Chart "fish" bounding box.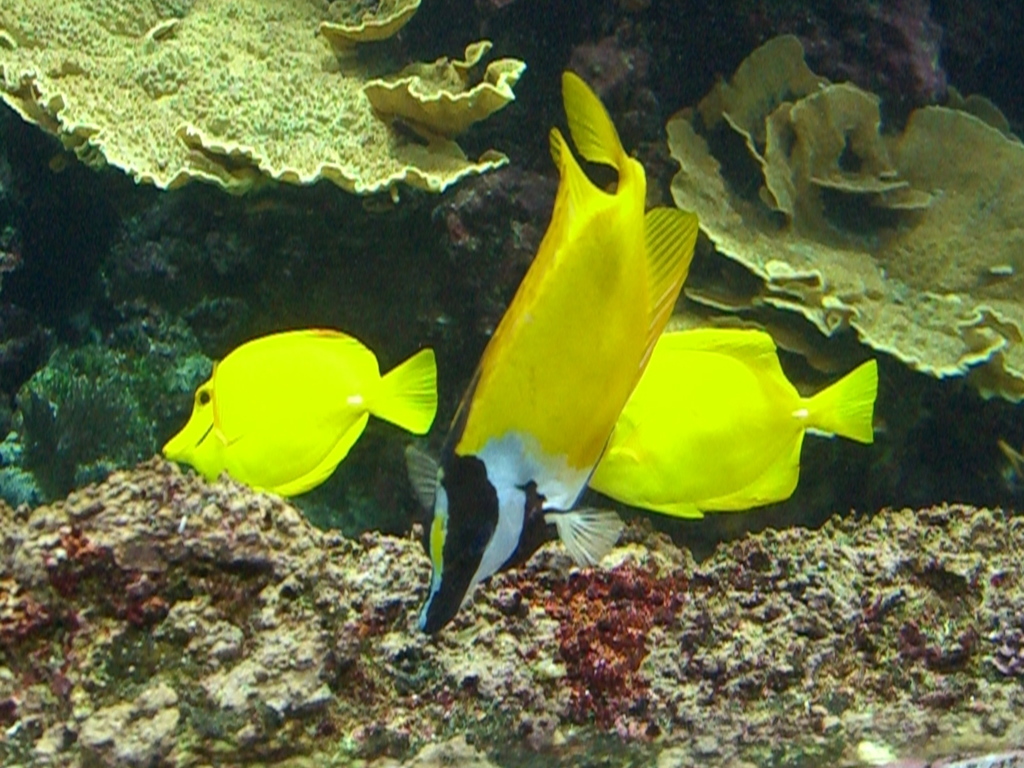
Charted: locate(408, 58, 633, 641).
